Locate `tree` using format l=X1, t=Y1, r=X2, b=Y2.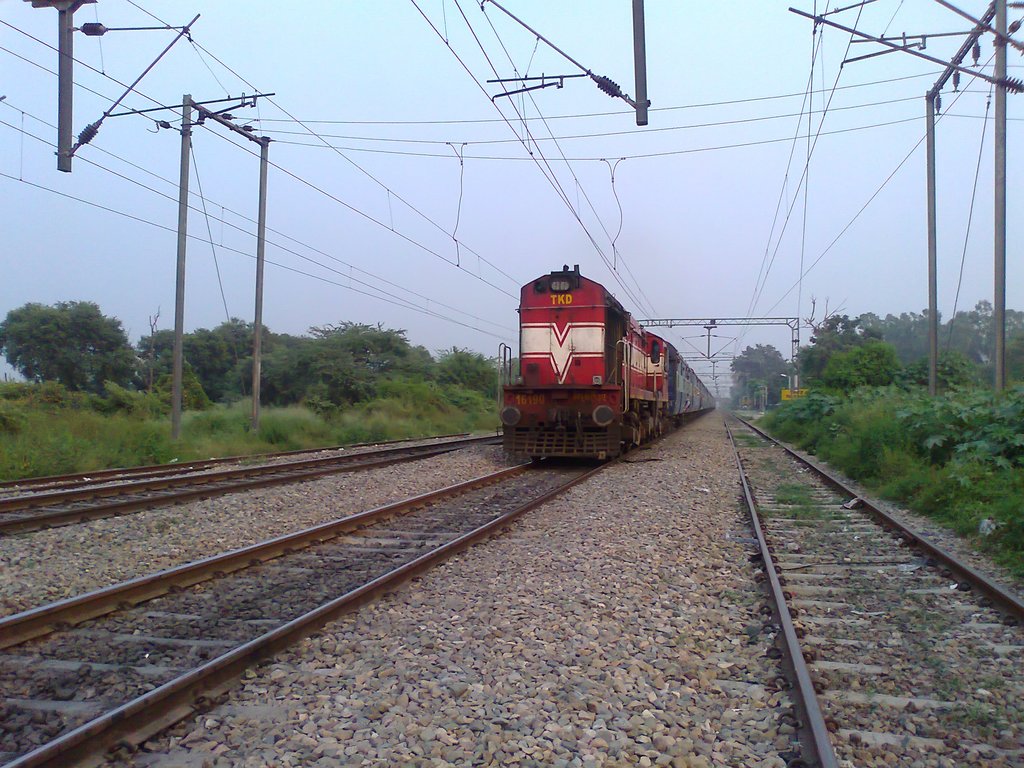
l=202, t=315, r=269, b=387.
